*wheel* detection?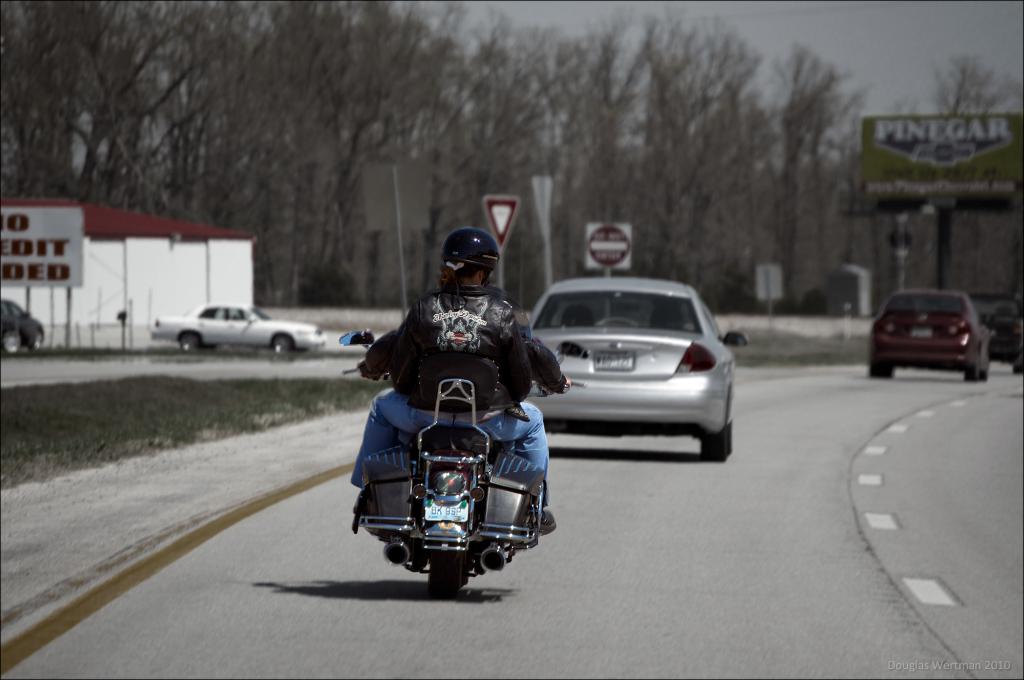
<box>272,336,297,353</box>
